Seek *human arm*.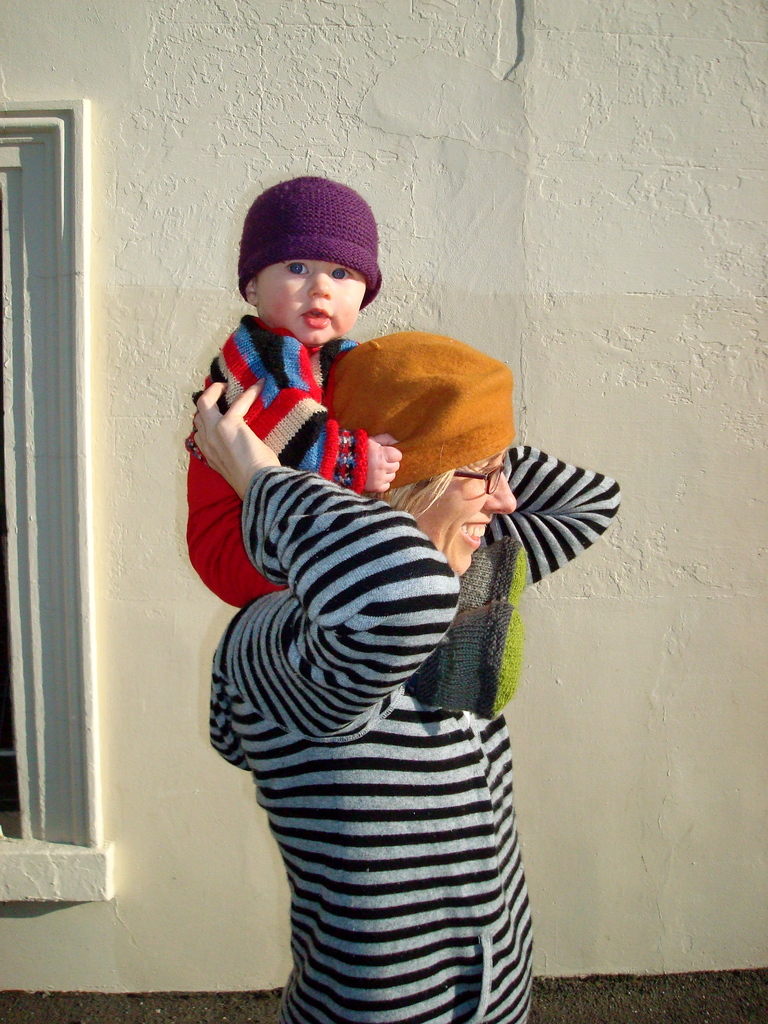
(left=217, top=344, right=399, bottom=499).
